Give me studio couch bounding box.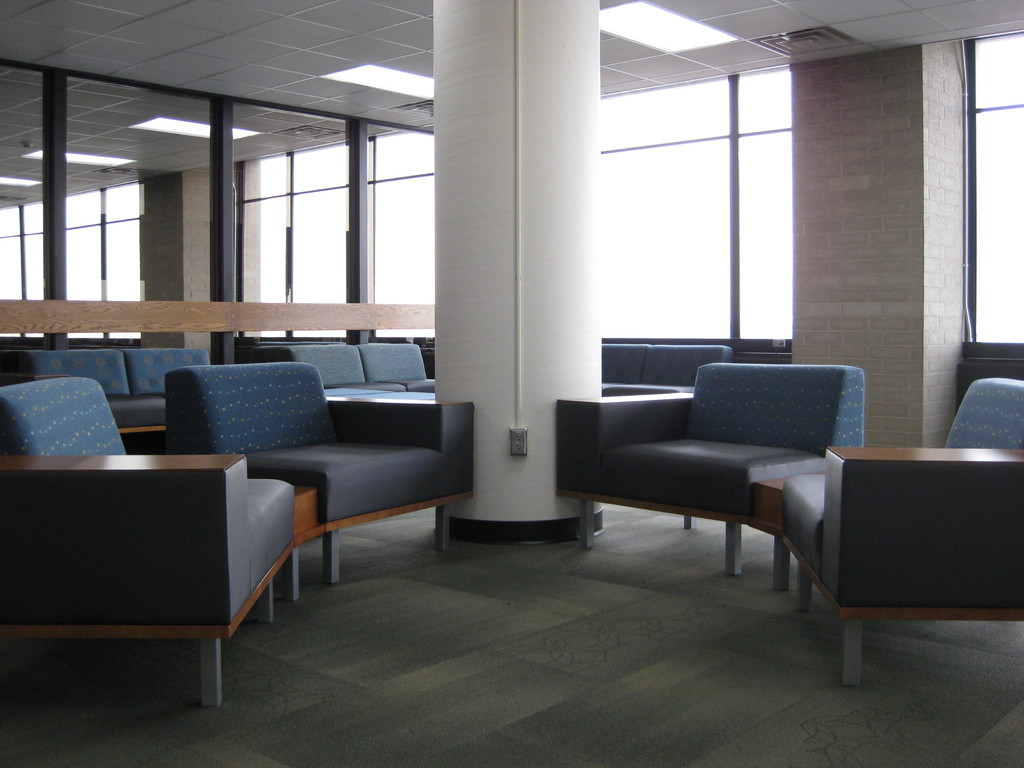
(8, 344, 218, 445).
